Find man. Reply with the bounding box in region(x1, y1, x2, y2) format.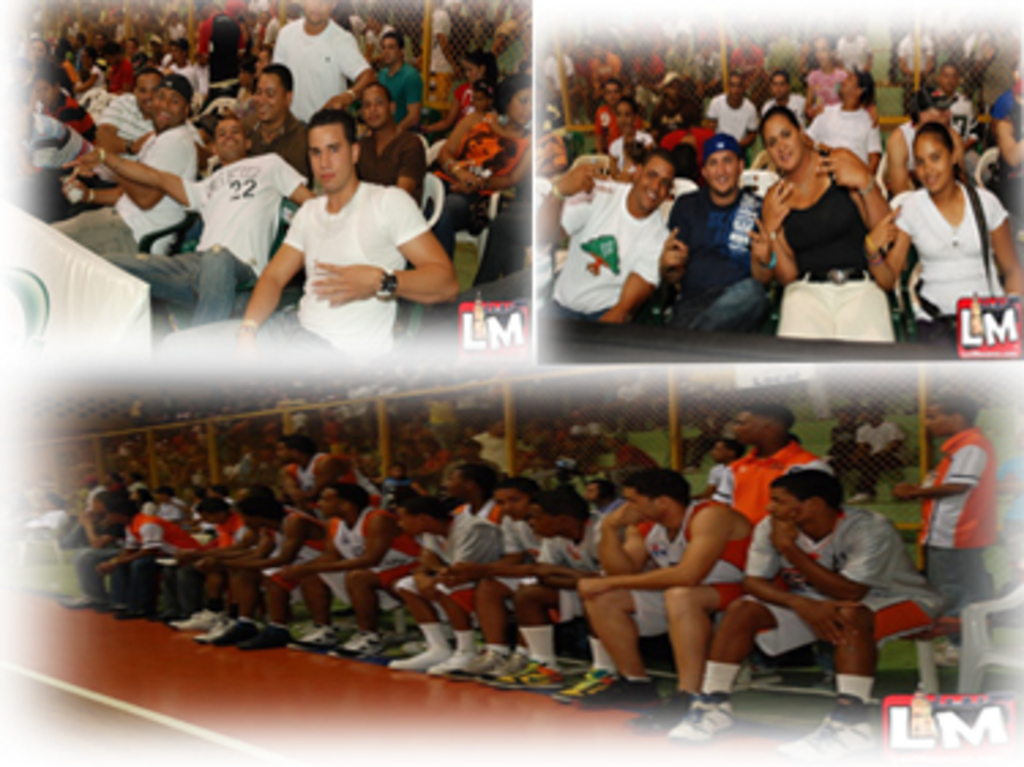
region(243, 57, 314, 314).
